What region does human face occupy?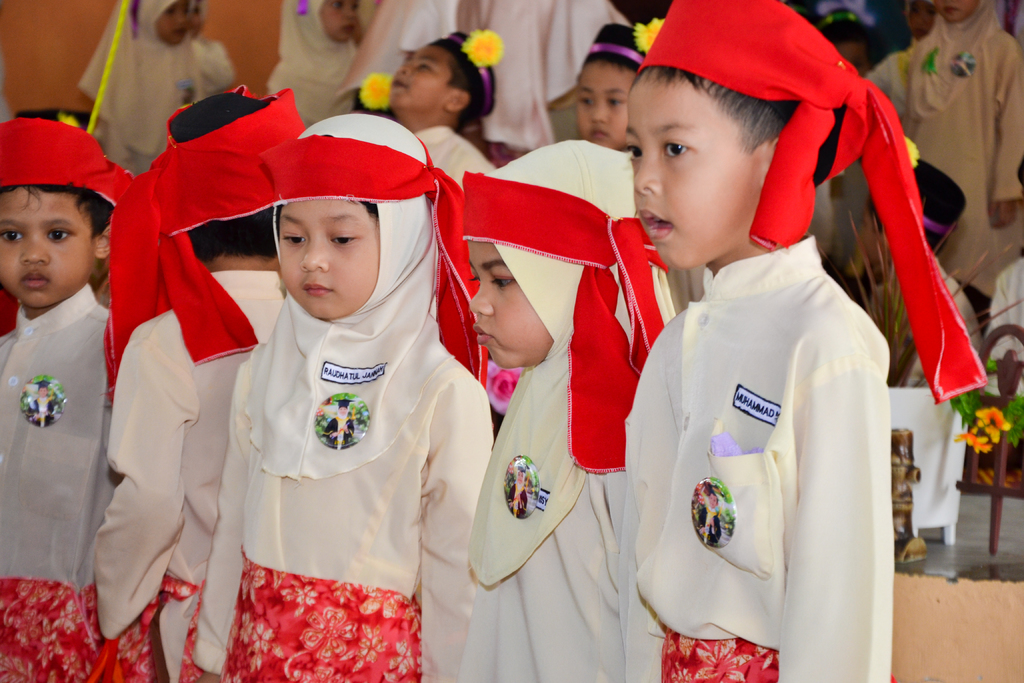
left=312, top=0, right=365, bottom=43.
